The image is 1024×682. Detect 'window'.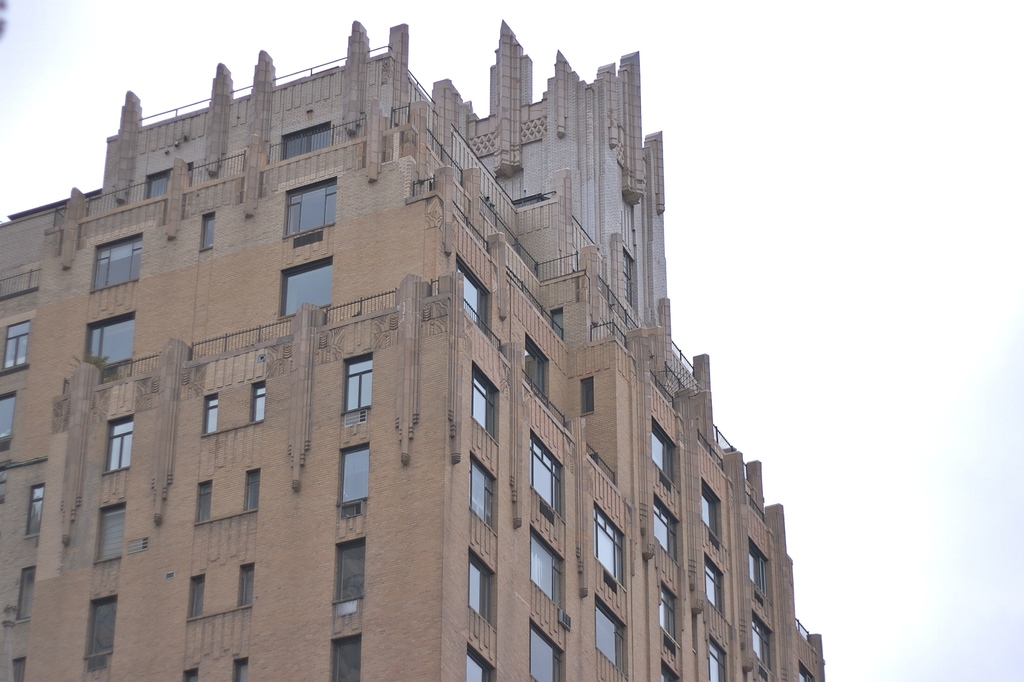
Detection: x1=186 y1=663 x2=198 y2=681.
